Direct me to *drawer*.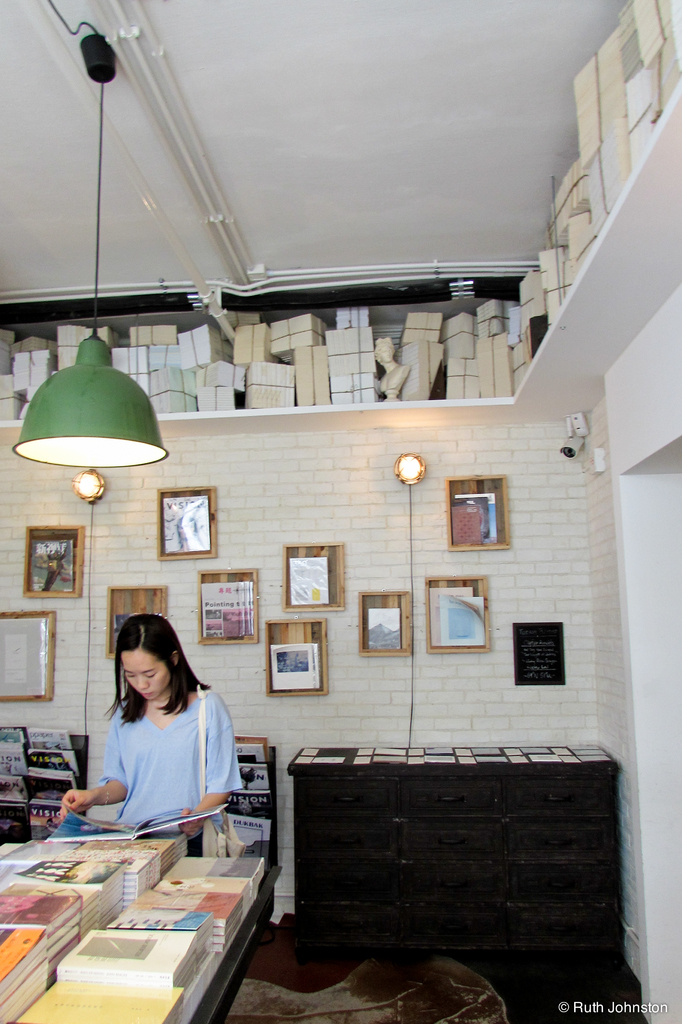
Direction: [x1=300, y1=820, x2=396, y2=858].
